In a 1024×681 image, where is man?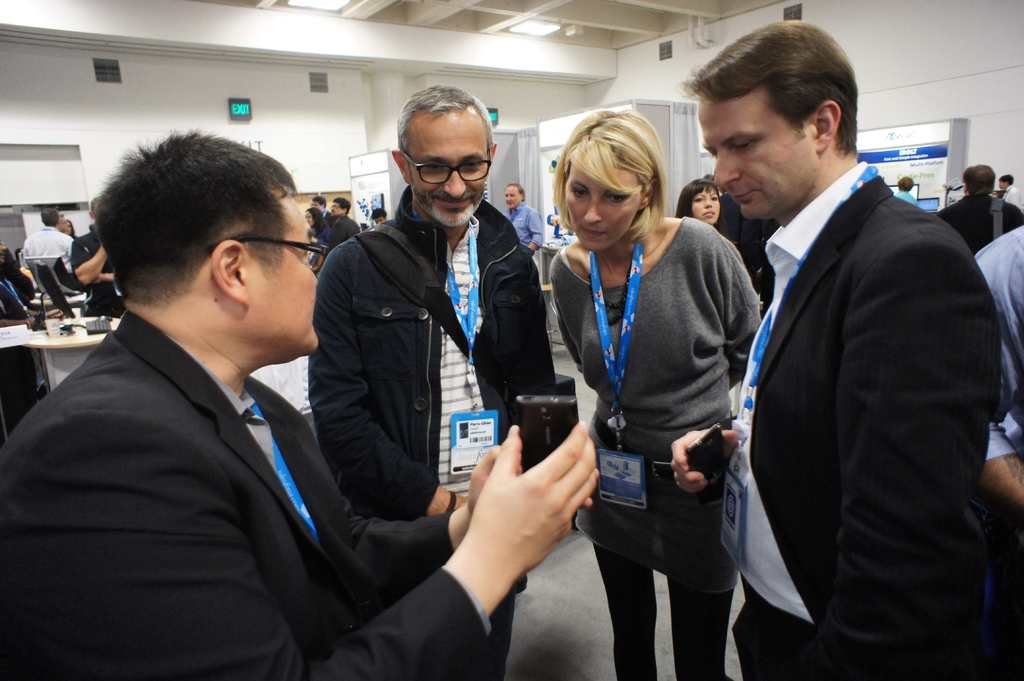
box=[0, 133, 598, 680].
